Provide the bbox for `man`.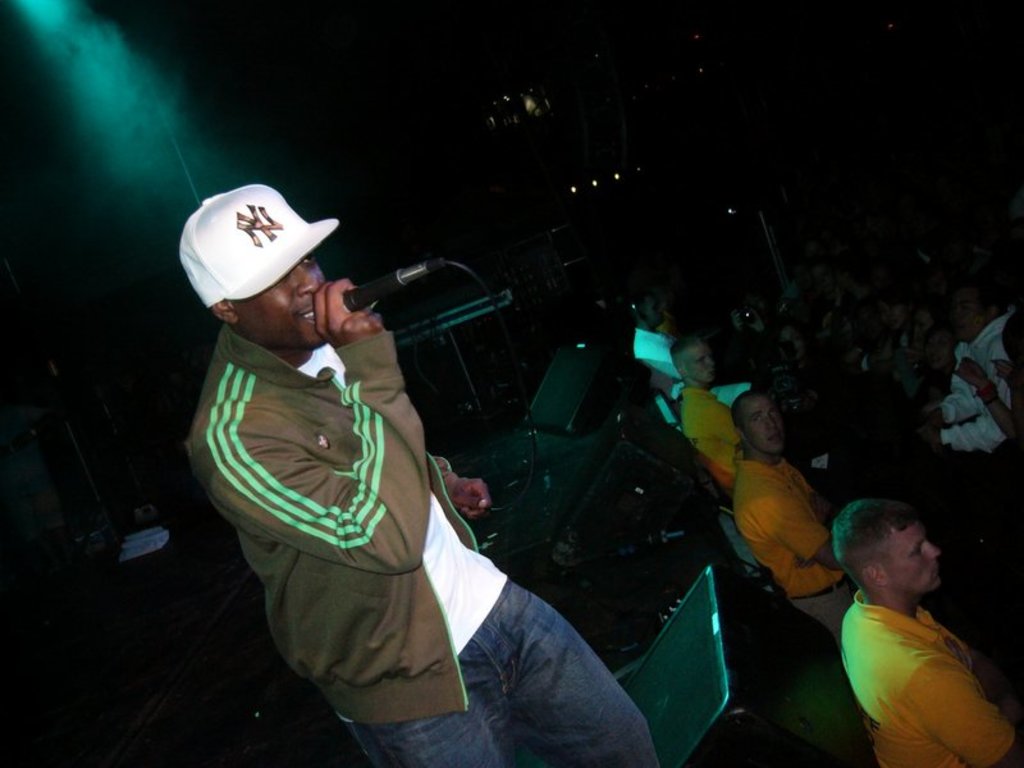
<bbox>627, 300, 685, 380</bbox>.
